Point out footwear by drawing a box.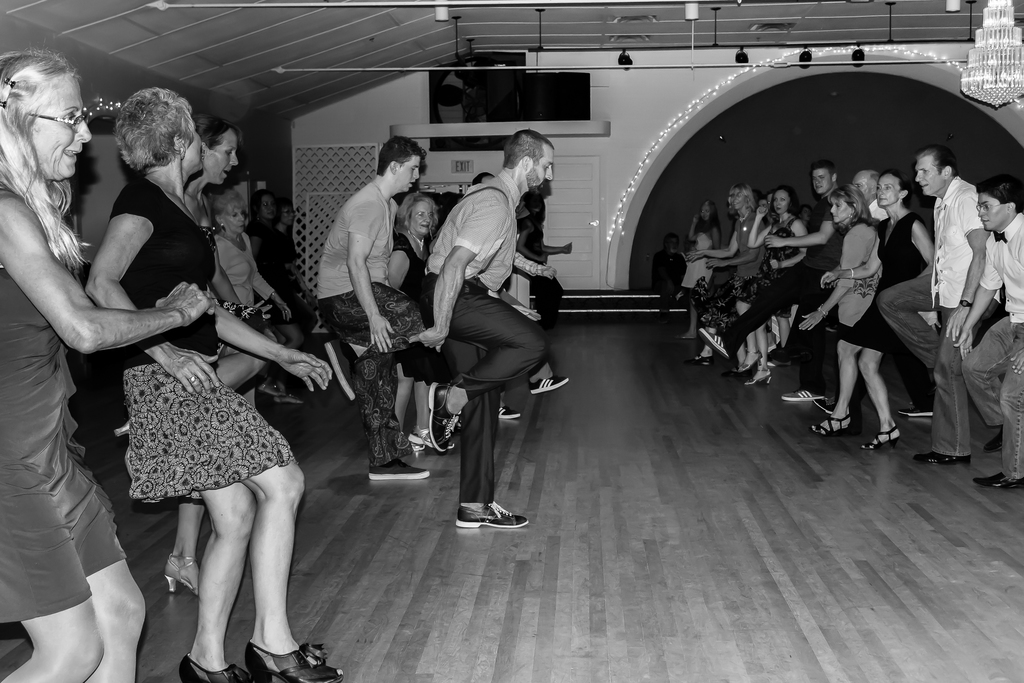
left=808, top=412, right=851, bottom=434.
